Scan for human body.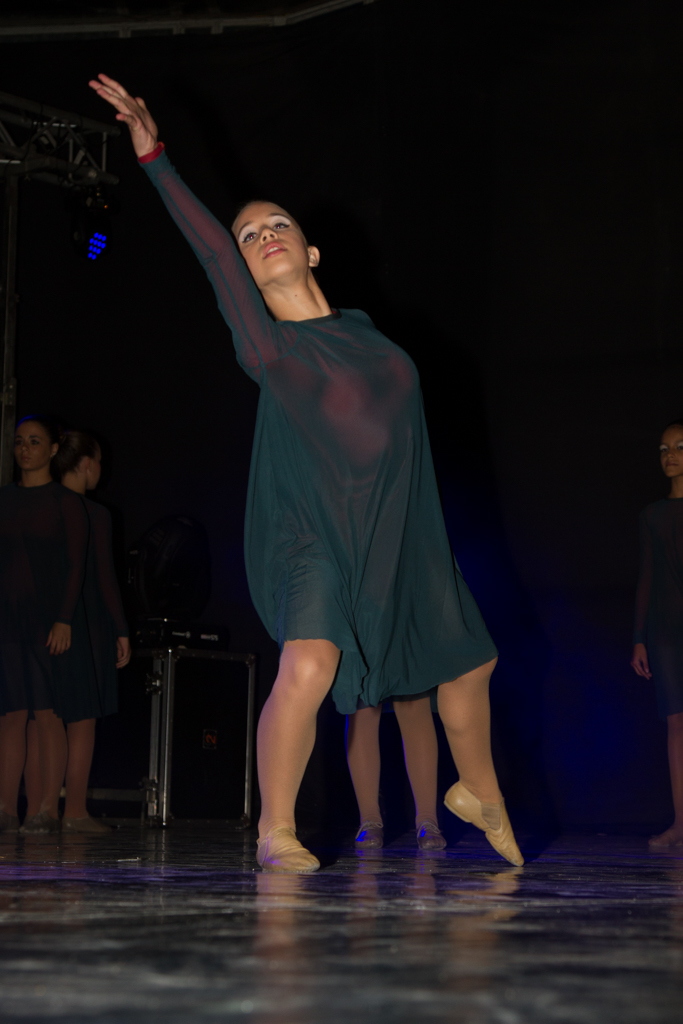
Scan result: [61, 505, 145, 829].
